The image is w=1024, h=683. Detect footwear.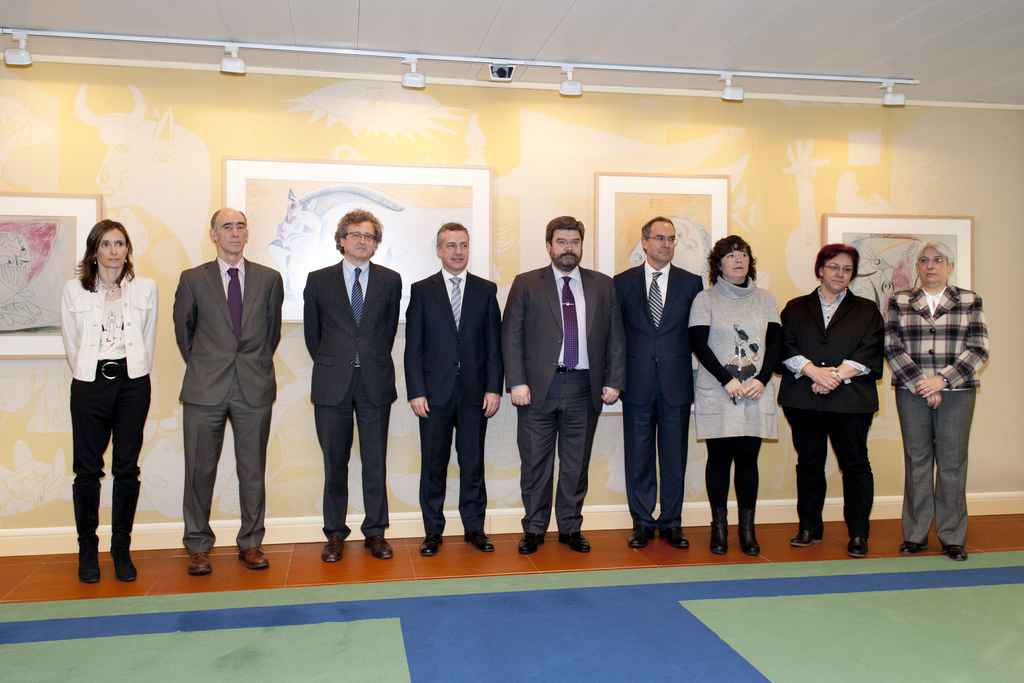
Detection: <bbox>795, 528, 822, 544</bbox>.
